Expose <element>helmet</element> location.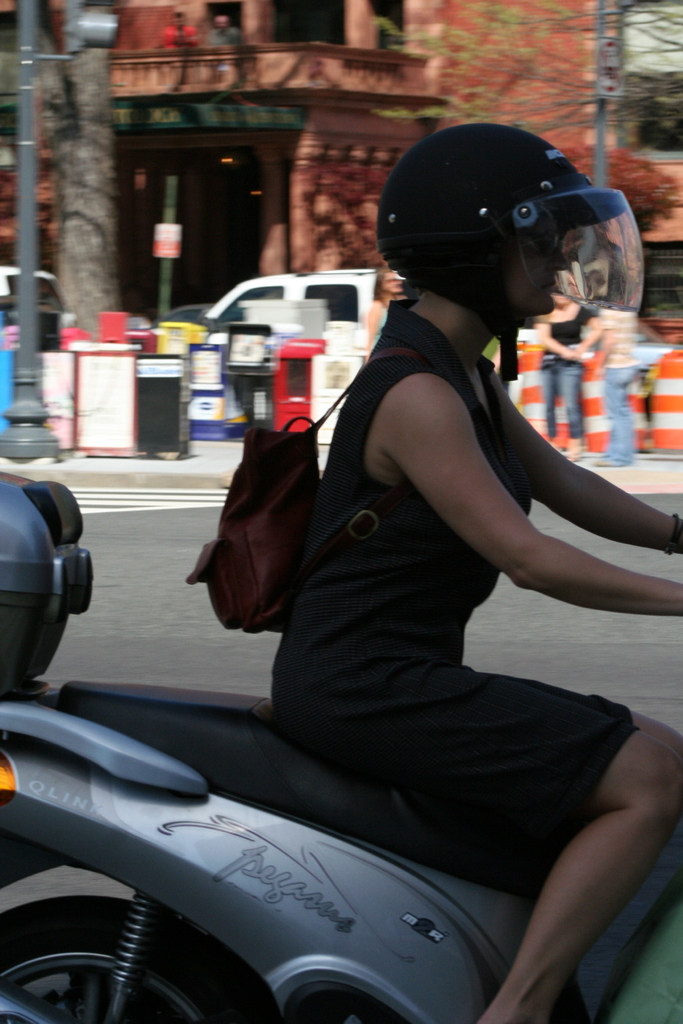
Exposed at locate(362, 129, 629, 330).
